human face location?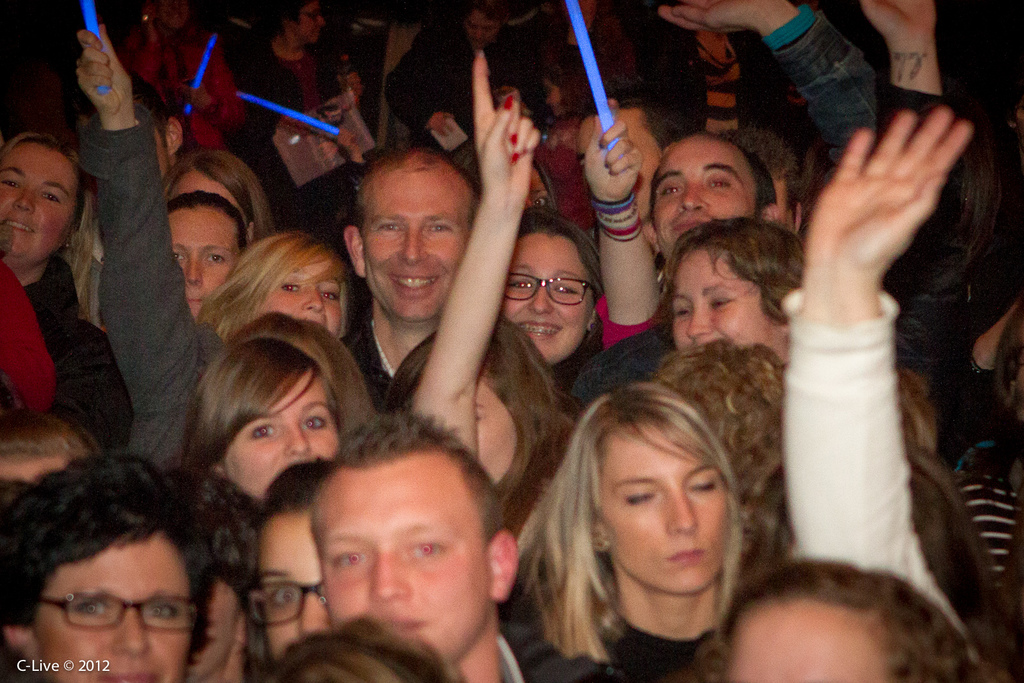
x1=467 y1=13 x2=500 y2=49
